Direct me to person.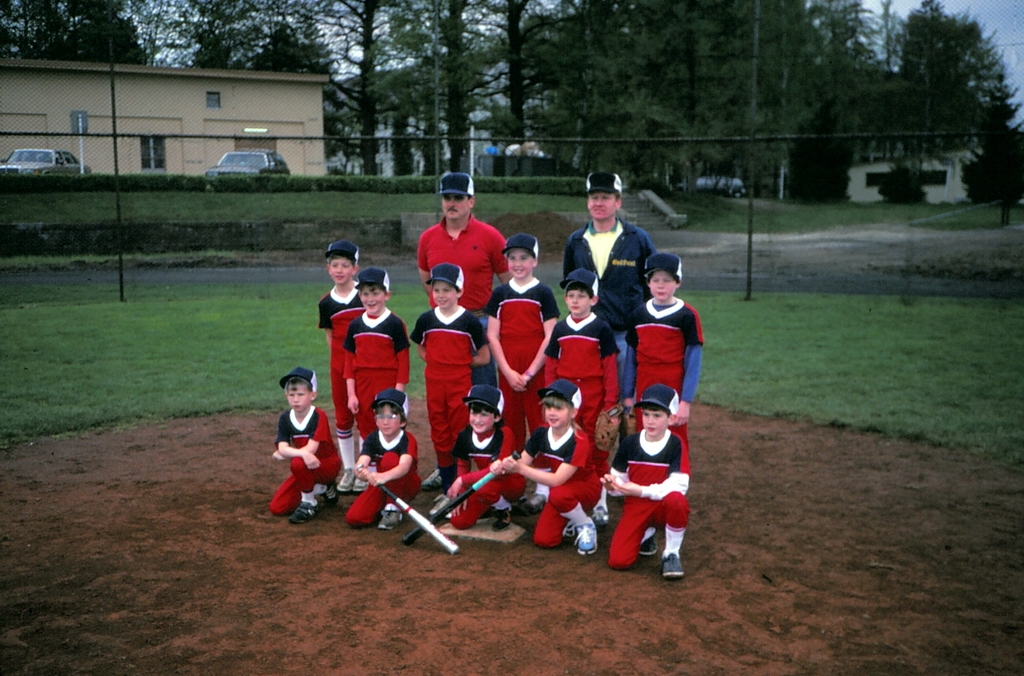
Direction: bbox(495, 375, 603, 566).
